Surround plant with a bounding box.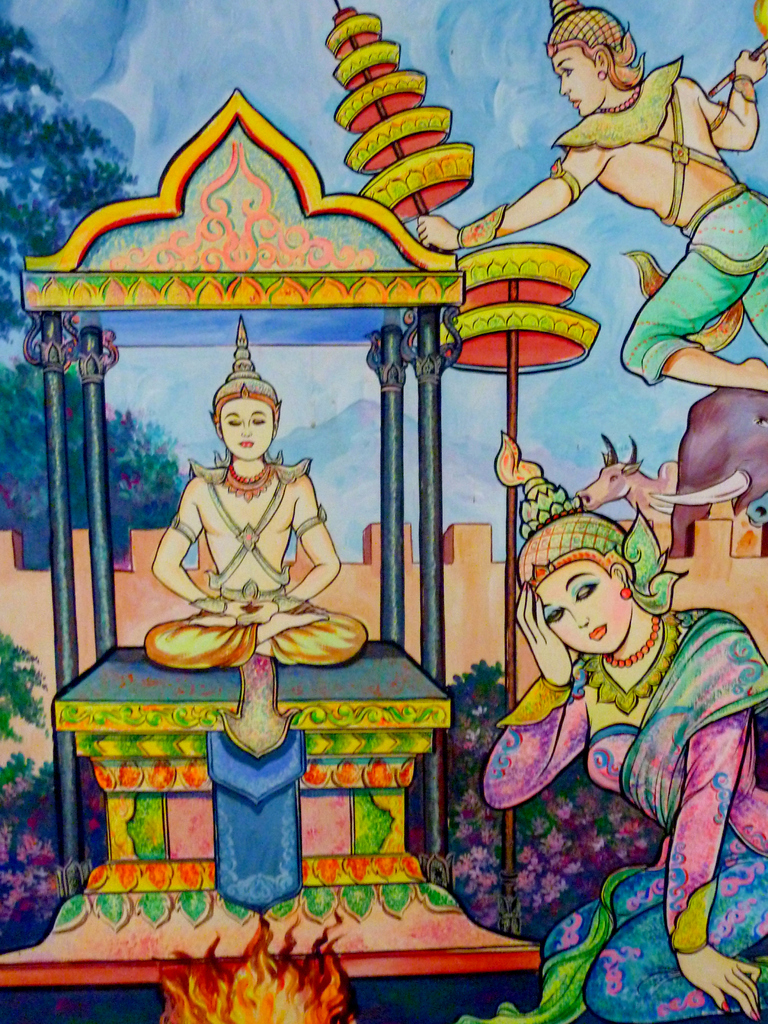
crop(0, 746, 33, 799).
